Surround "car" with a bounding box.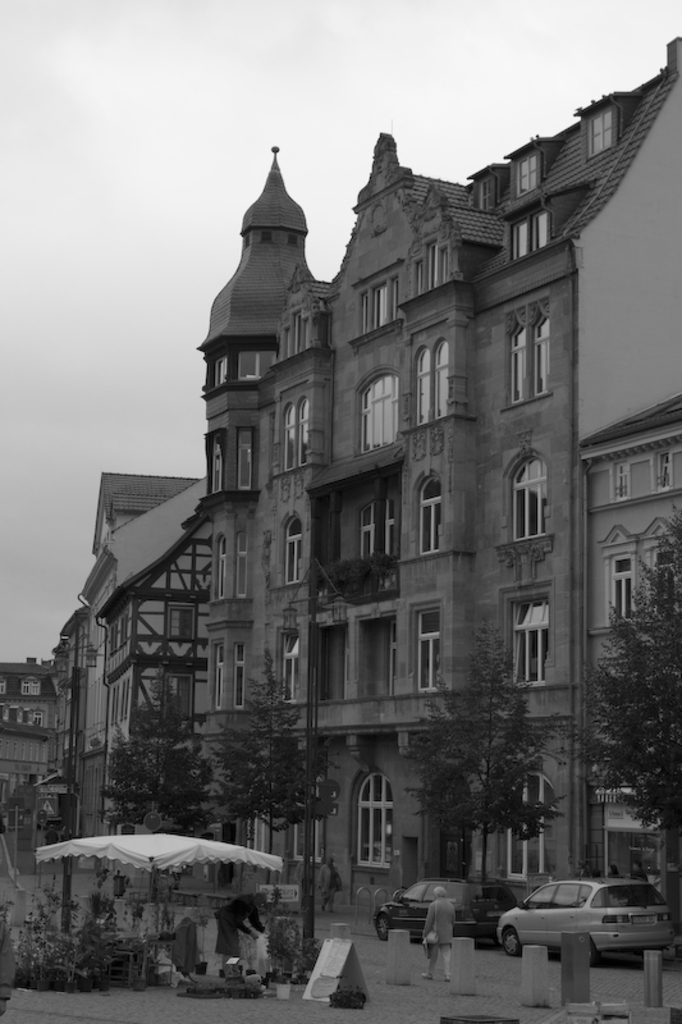
<box>376,884,516,956</box>.
